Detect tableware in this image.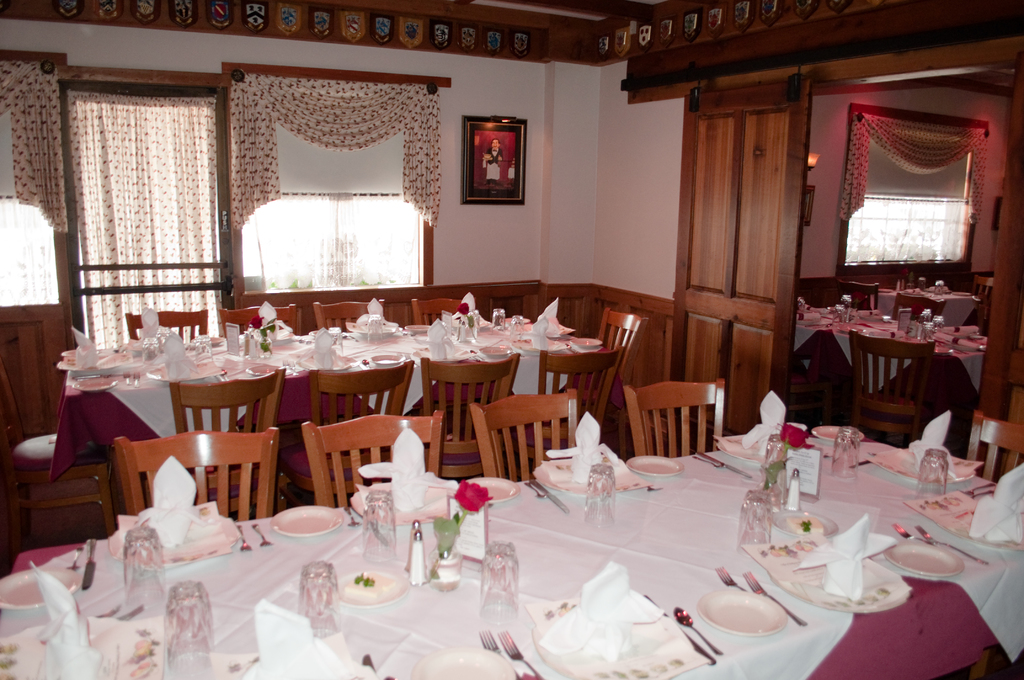
Detection: l=628, t=452, r=681, b=478.
